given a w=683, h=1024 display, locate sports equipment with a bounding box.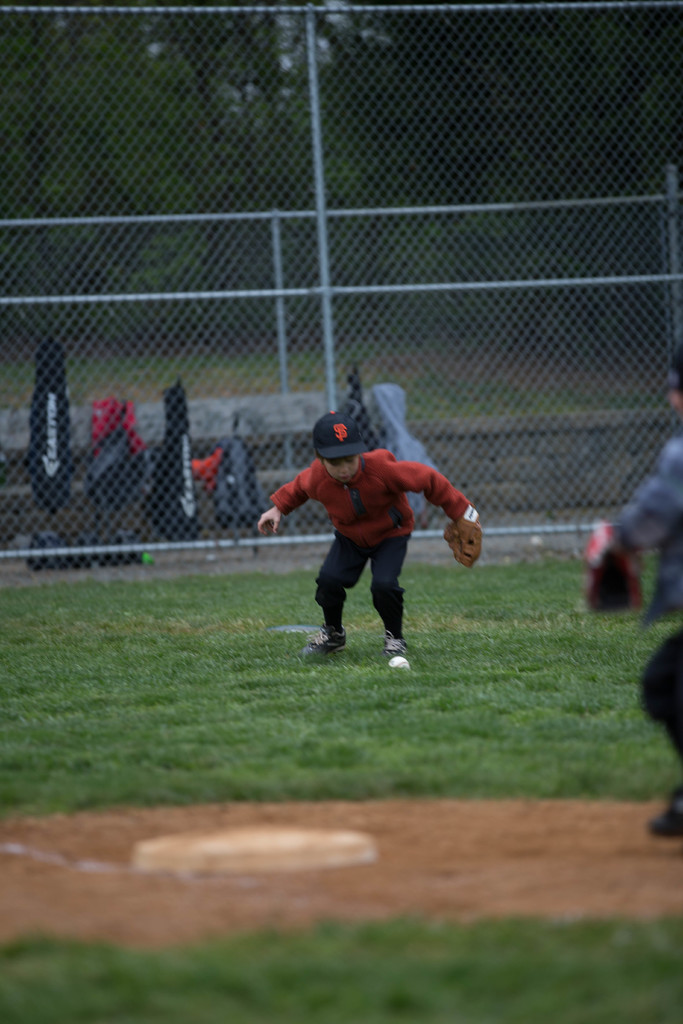
Located: (386,653,413,674).
